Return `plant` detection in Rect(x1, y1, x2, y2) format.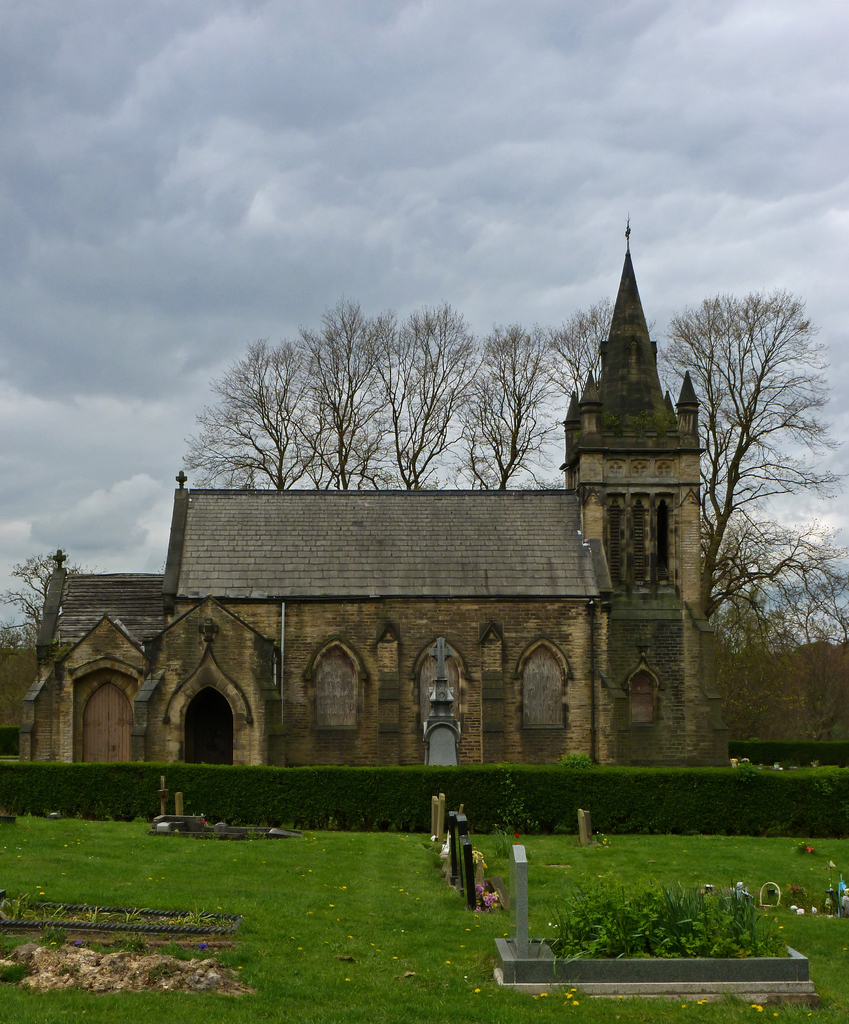
Rect(167, 903, 225, 936).
